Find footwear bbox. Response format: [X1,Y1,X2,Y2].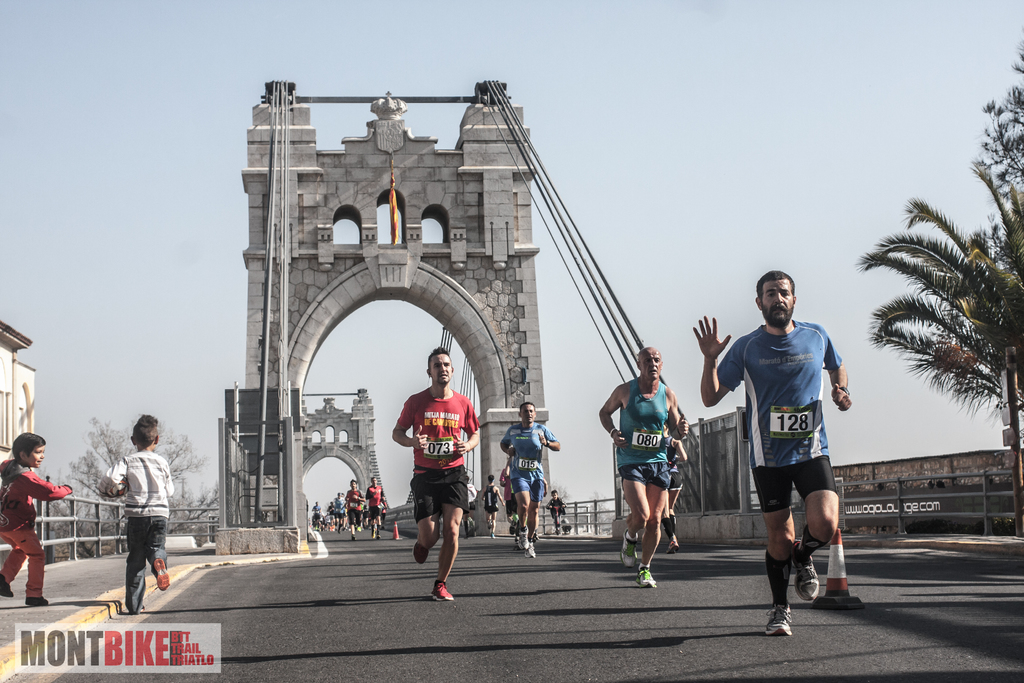
[554,528,559,534].
